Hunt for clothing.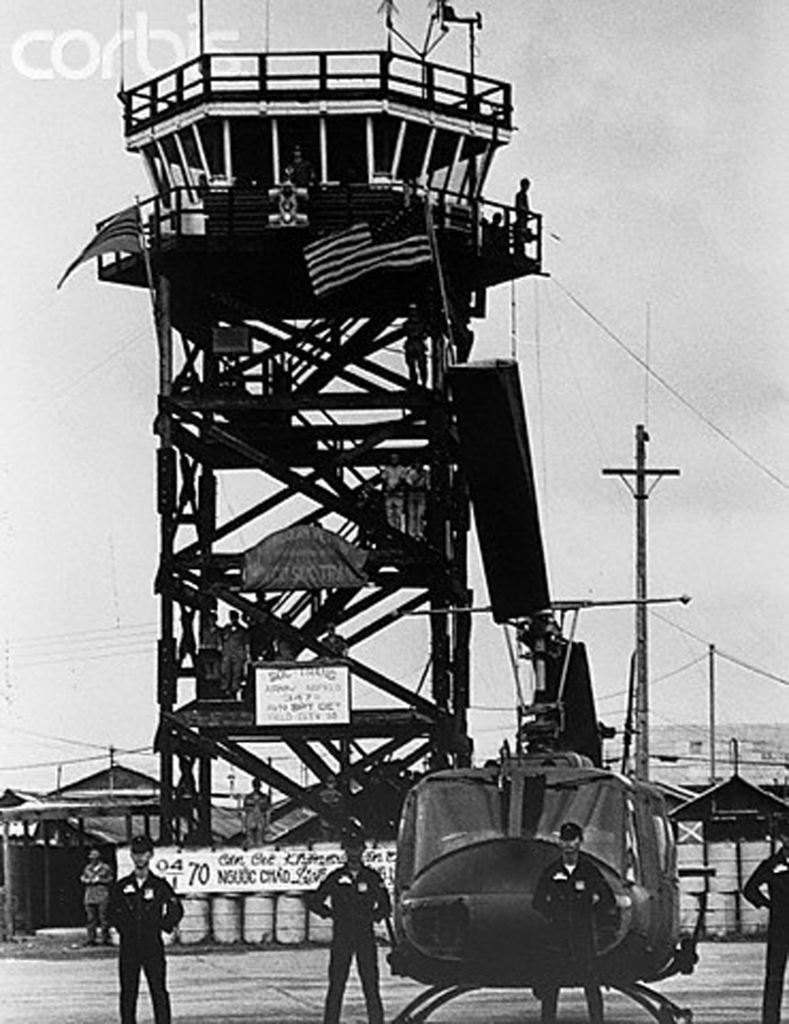
Hunted down at <region>531, 848, 616, 1019</region>.
